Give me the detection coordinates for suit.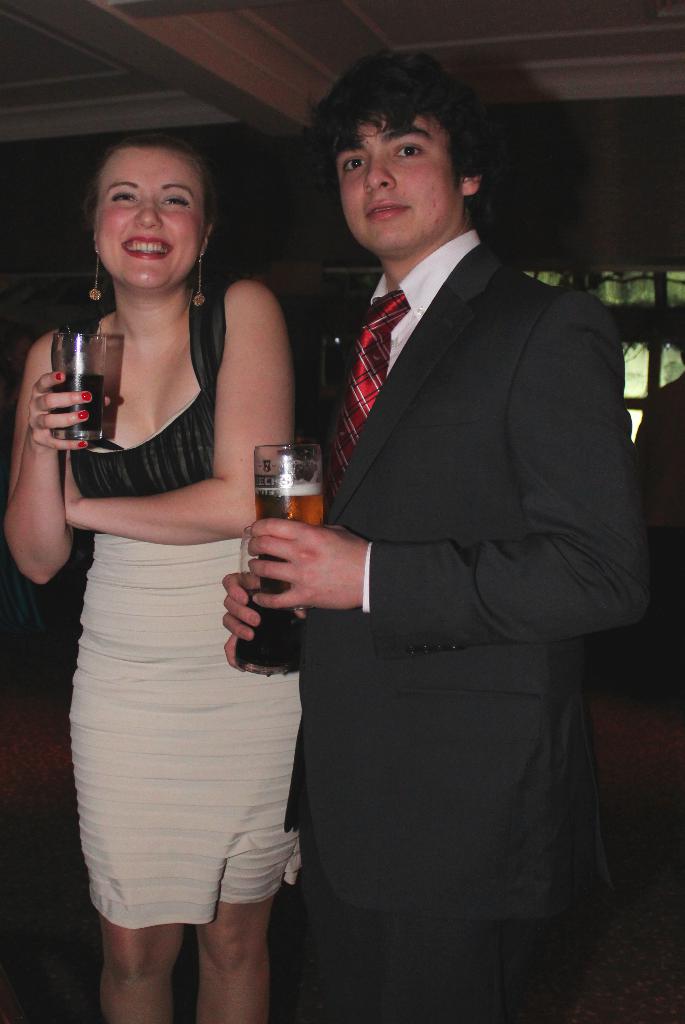
[x1=242, y1=108, x2=636, y2=1006].
